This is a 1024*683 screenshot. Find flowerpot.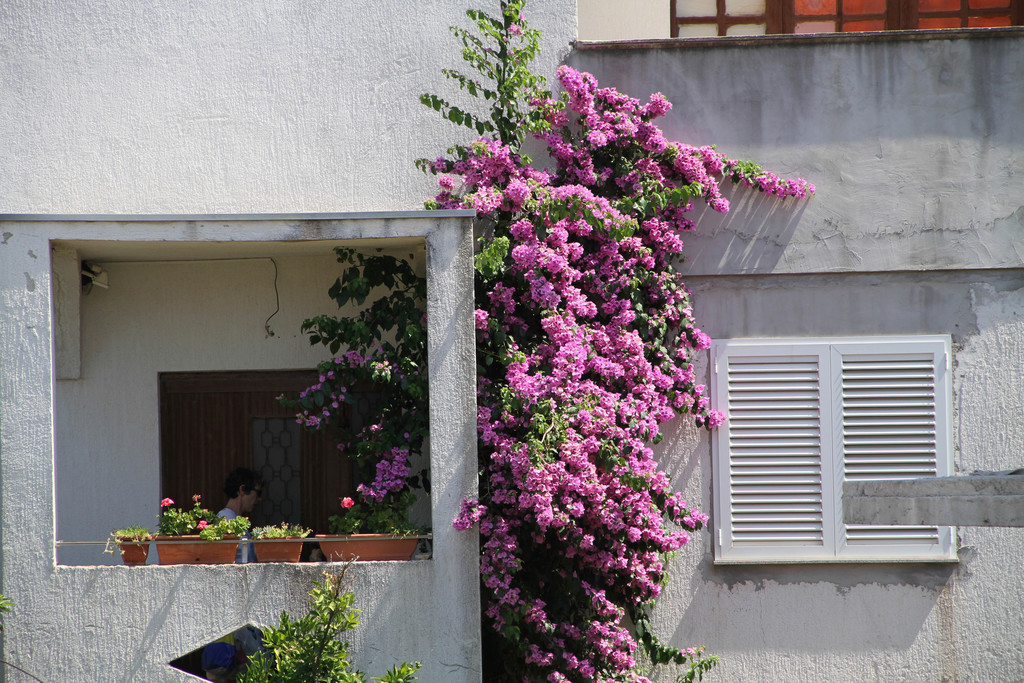
Bounding box: (left=110, top=532, right=152, bottom=570).
